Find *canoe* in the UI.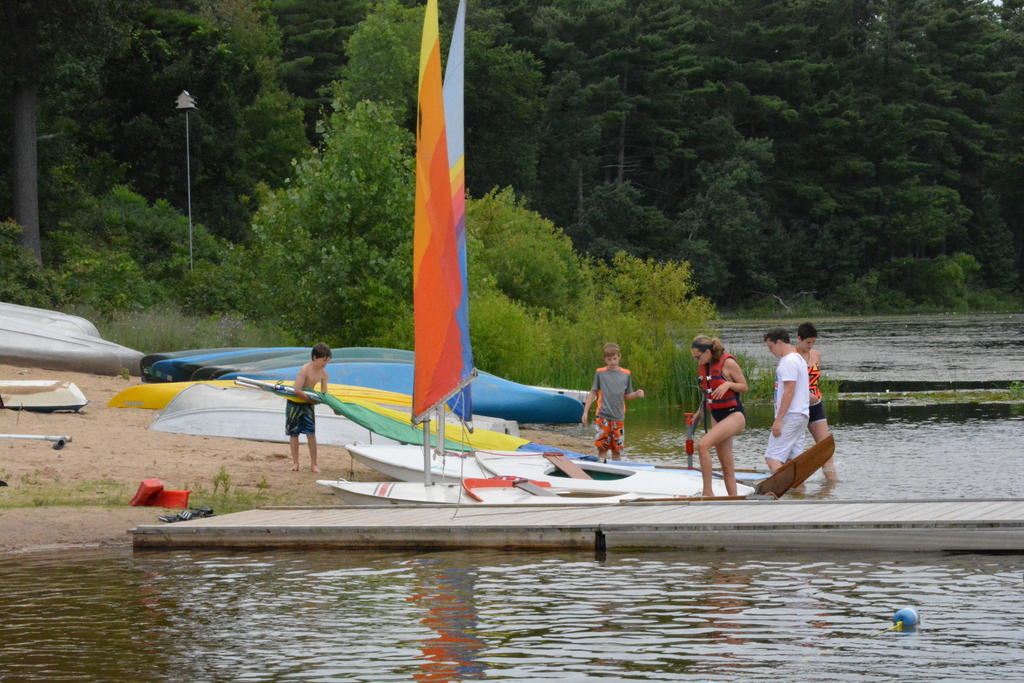
UI element at (187, 342, 417, 379).
